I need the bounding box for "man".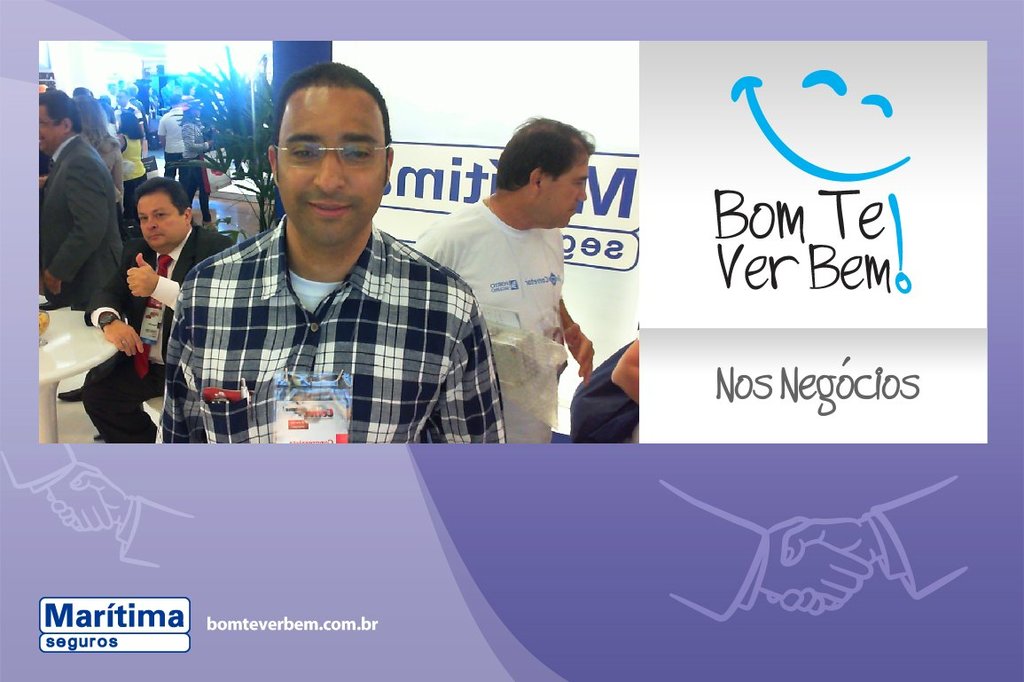
Here it is: x1=152, y1=97, x2=188, y2=186.
